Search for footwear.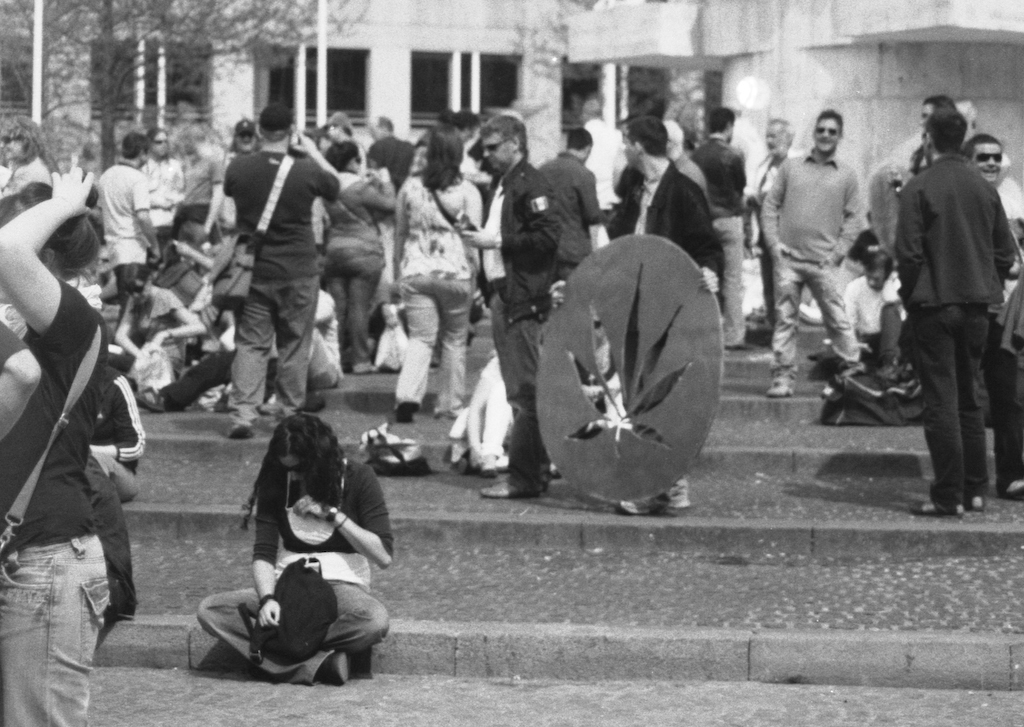
Found at (left=222, top=416, right=253, bottom=439).
